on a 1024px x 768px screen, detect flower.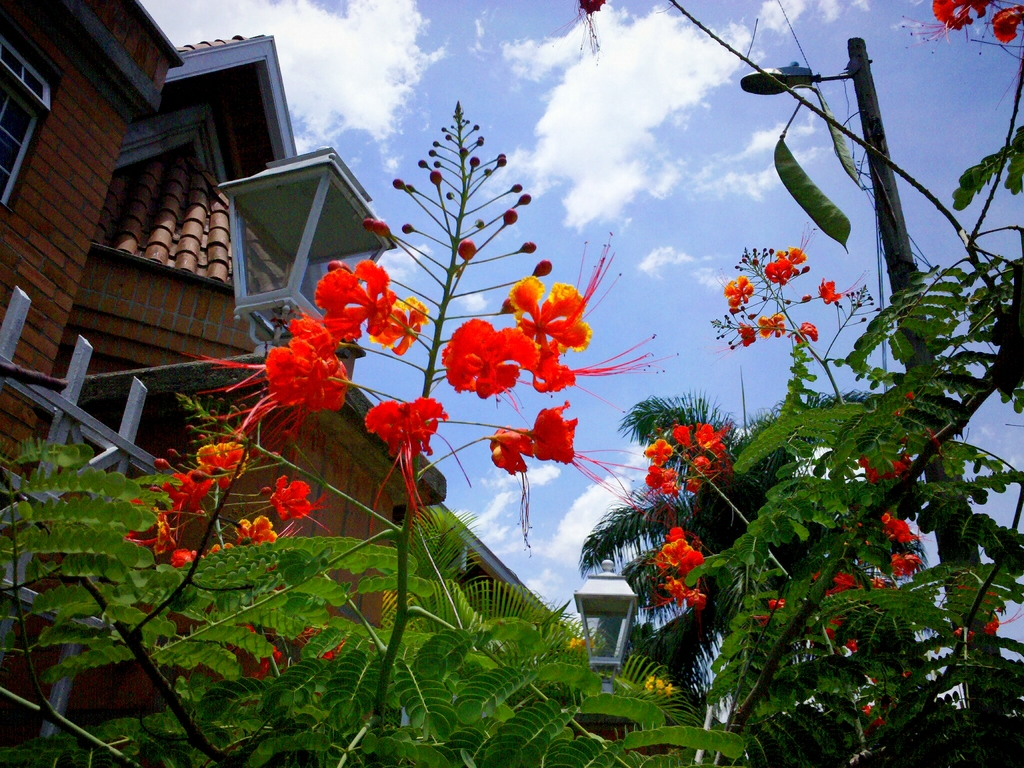
(x1=136, y1=509, x2=196, y2=549).
